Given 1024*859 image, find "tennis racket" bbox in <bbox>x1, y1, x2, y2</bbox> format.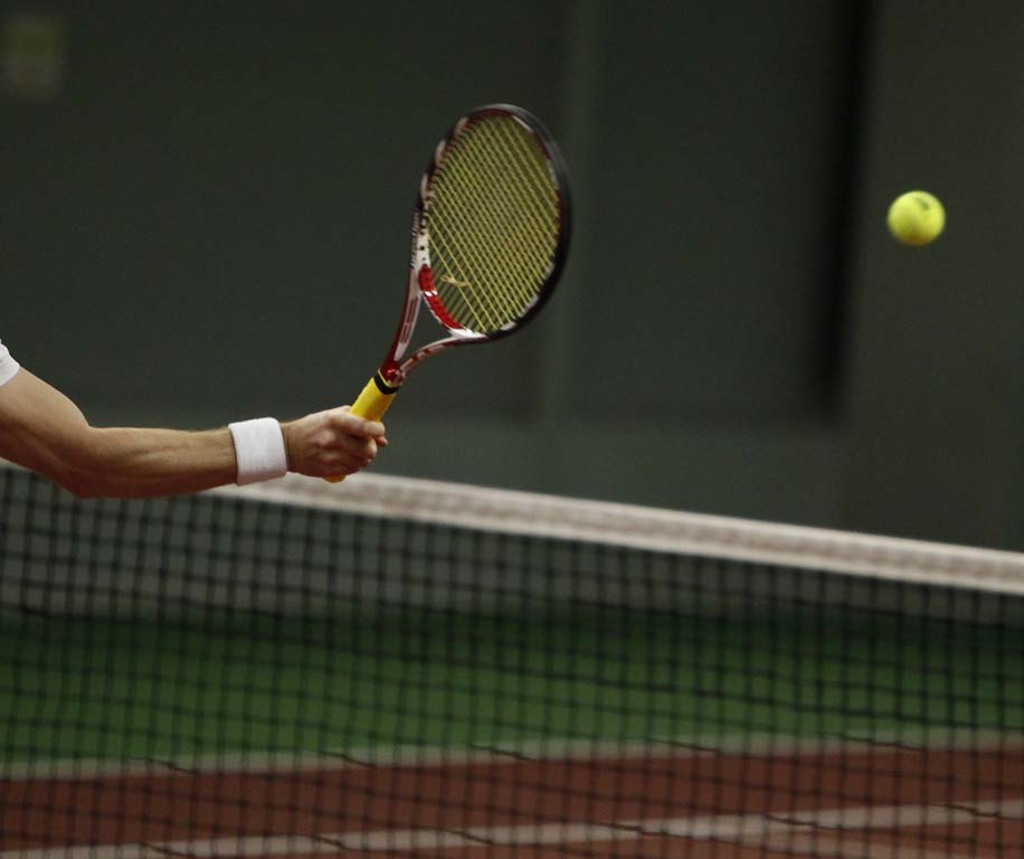
<bbox>322, 103, 569, 484</bbox>.
